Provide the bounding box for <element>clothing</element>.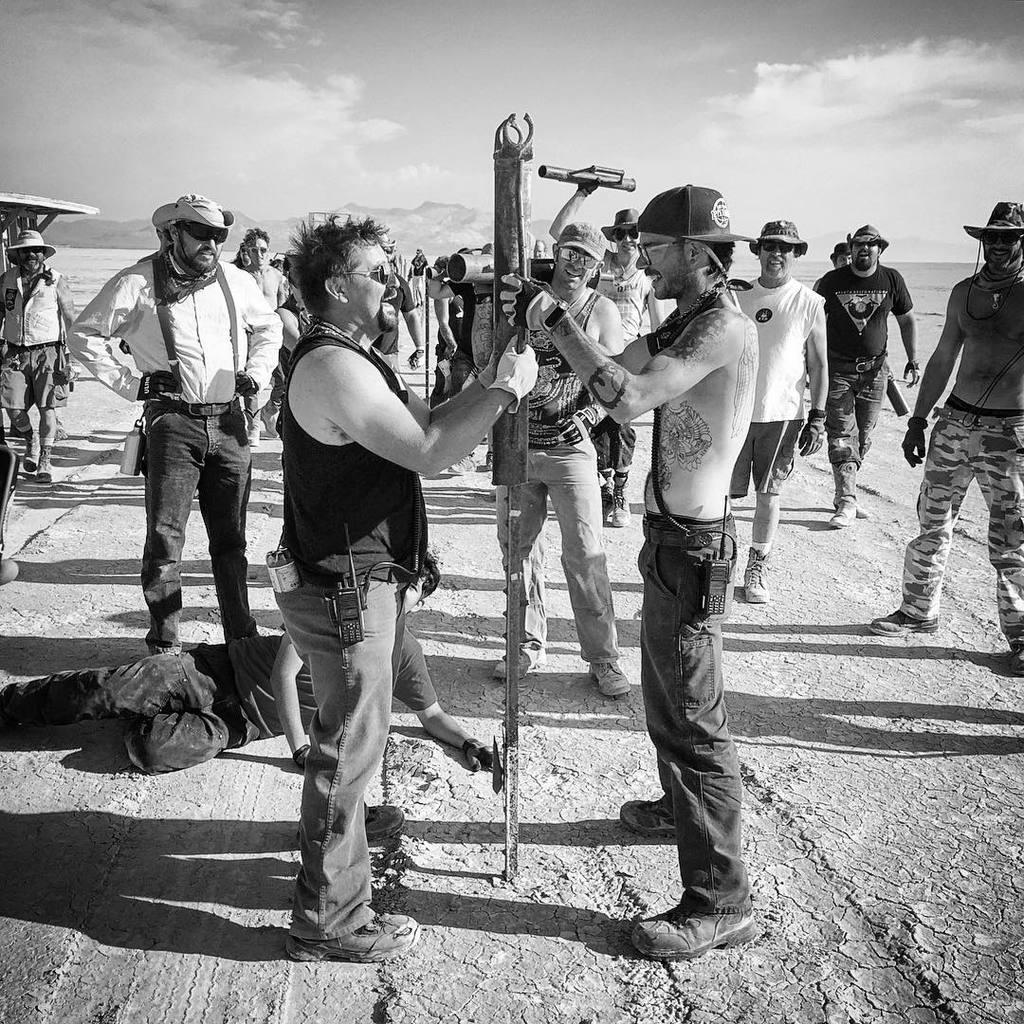
region(586, 253, 665, 511).
